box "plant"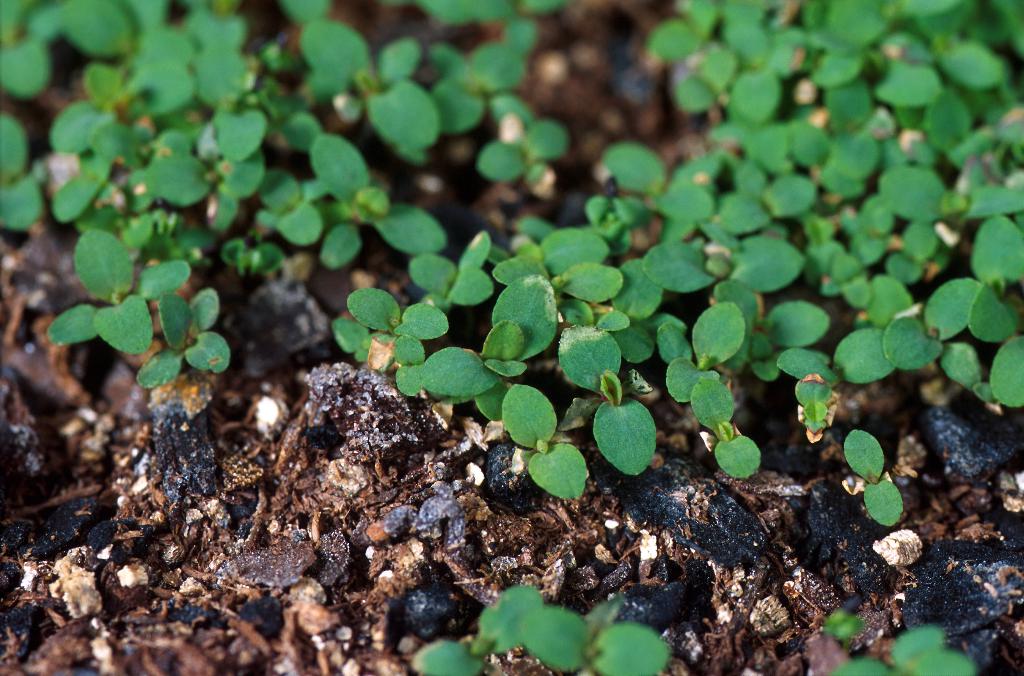
locate(1, 3, 1023, 675)
